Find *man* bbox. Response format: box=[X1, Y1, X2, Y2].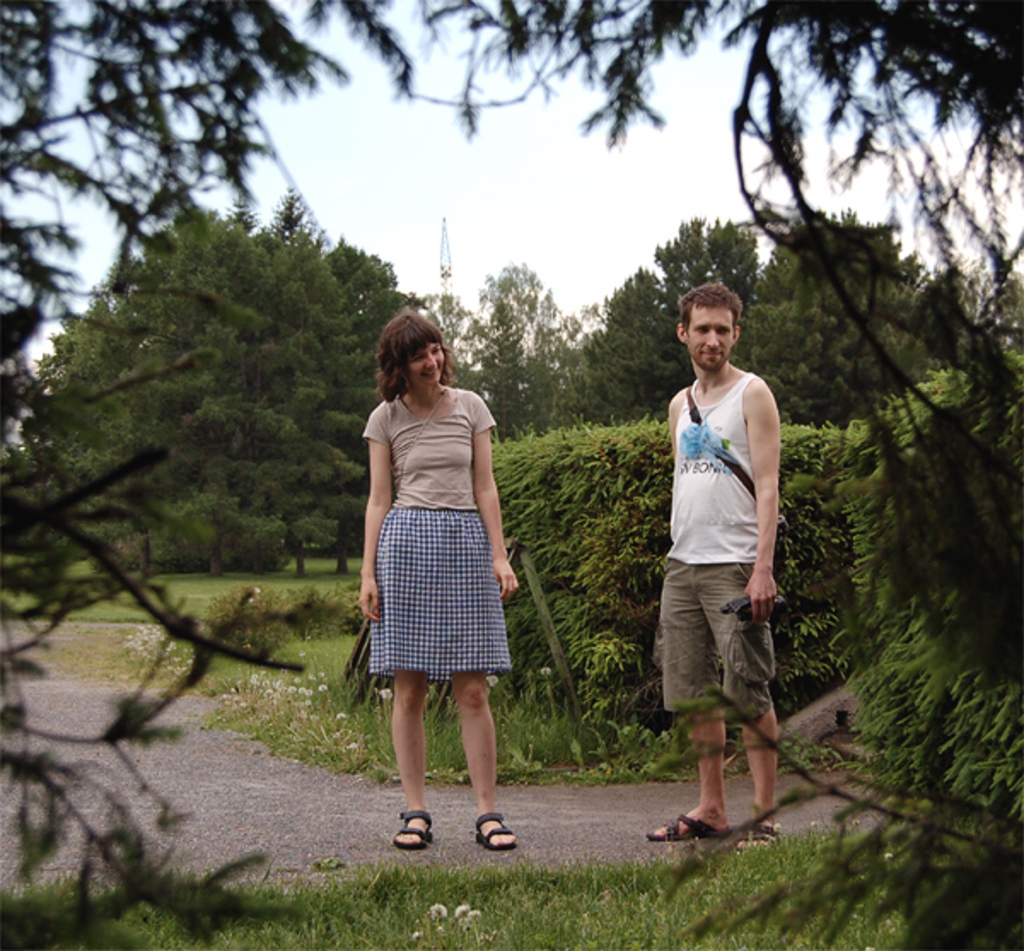
box=[631, 283, 794, 890].
